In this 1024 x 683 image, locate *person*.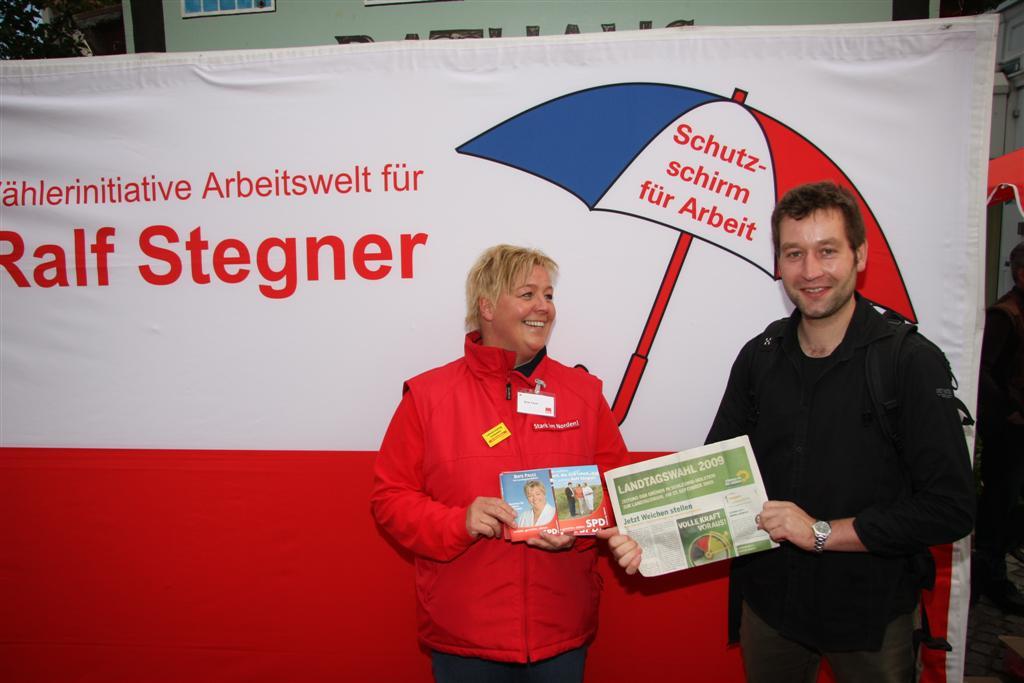
Bounding box: [382, 224, 659, 675].
